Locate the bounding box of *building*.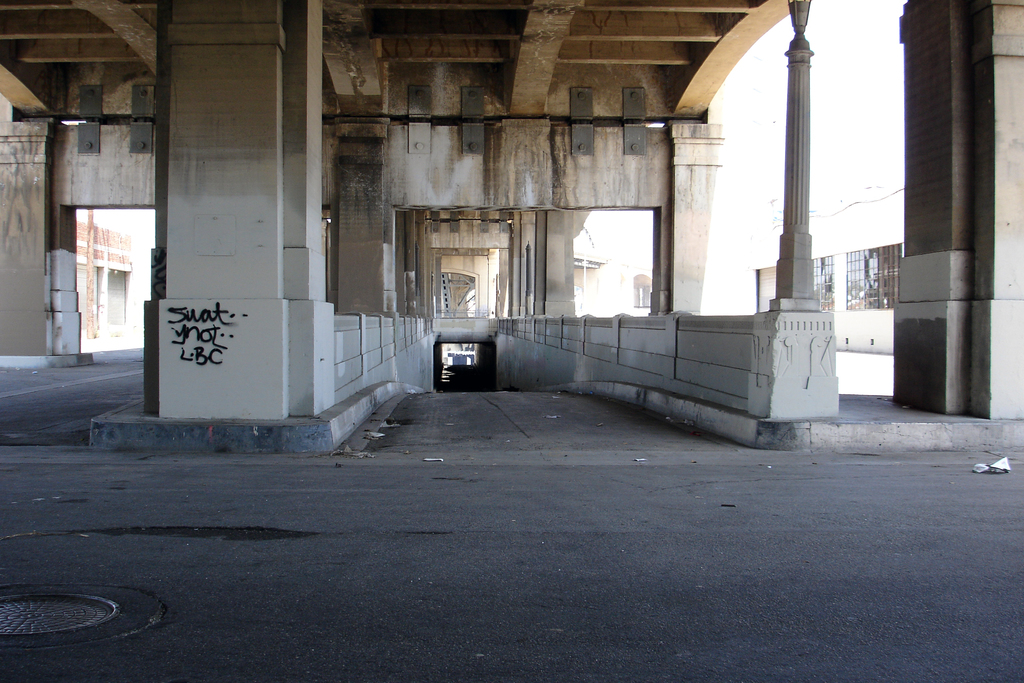
Bounding box: 0, 0, 1023, 454.
